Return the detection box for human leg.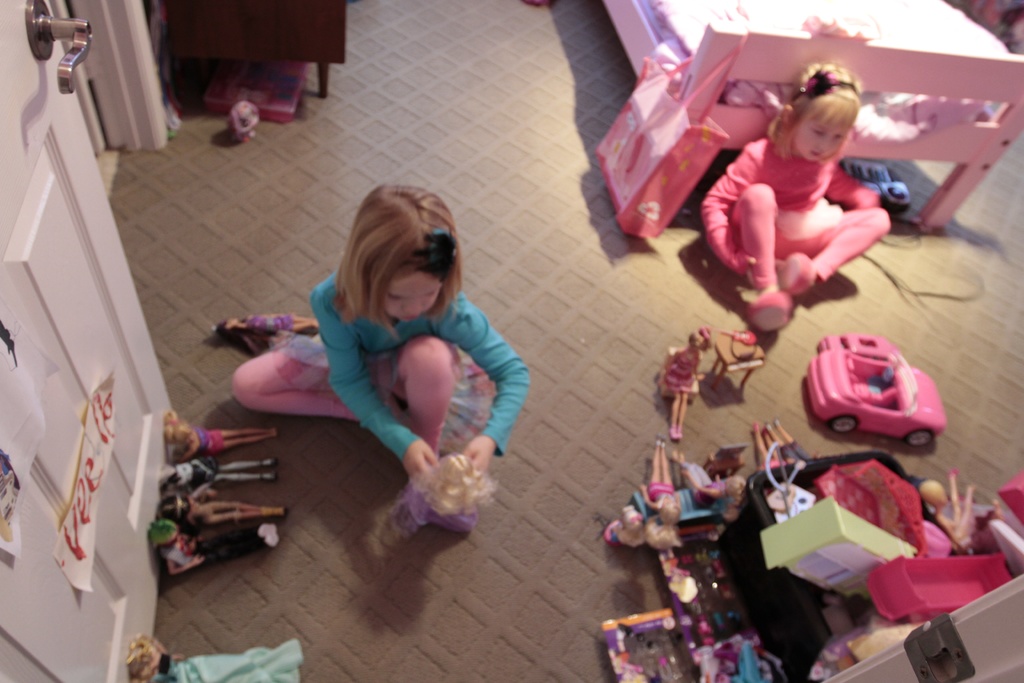
box=[725, 183, 787, 333].
